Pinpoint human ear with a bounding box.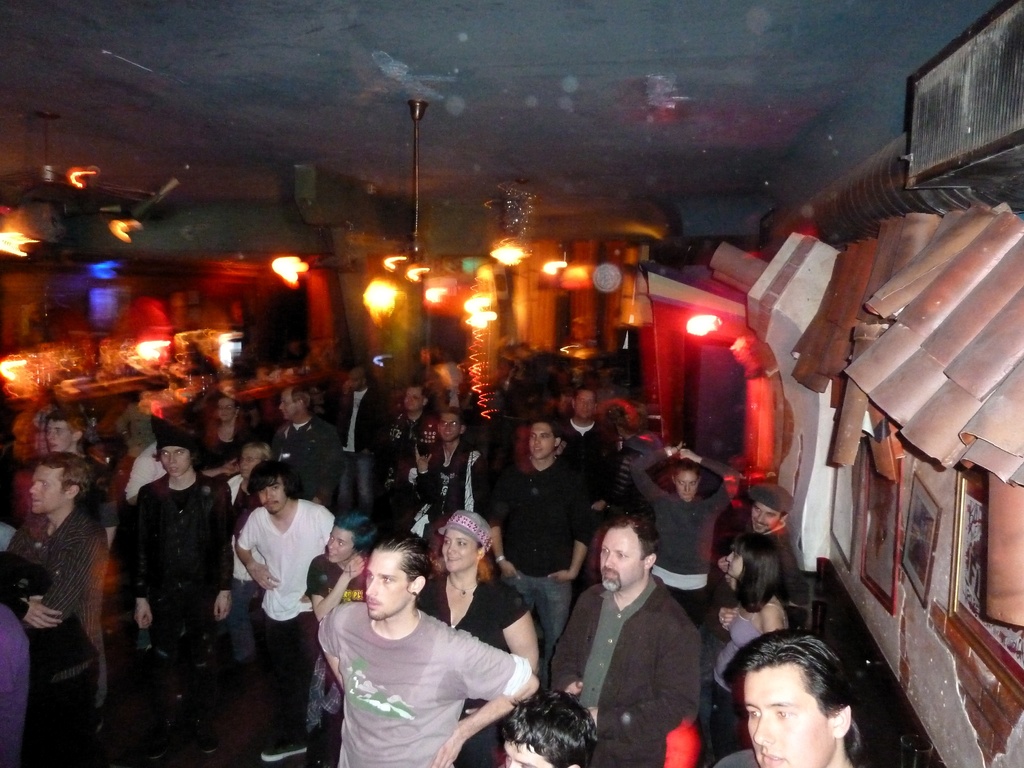
bbox=[408, 577, 428, 595].
